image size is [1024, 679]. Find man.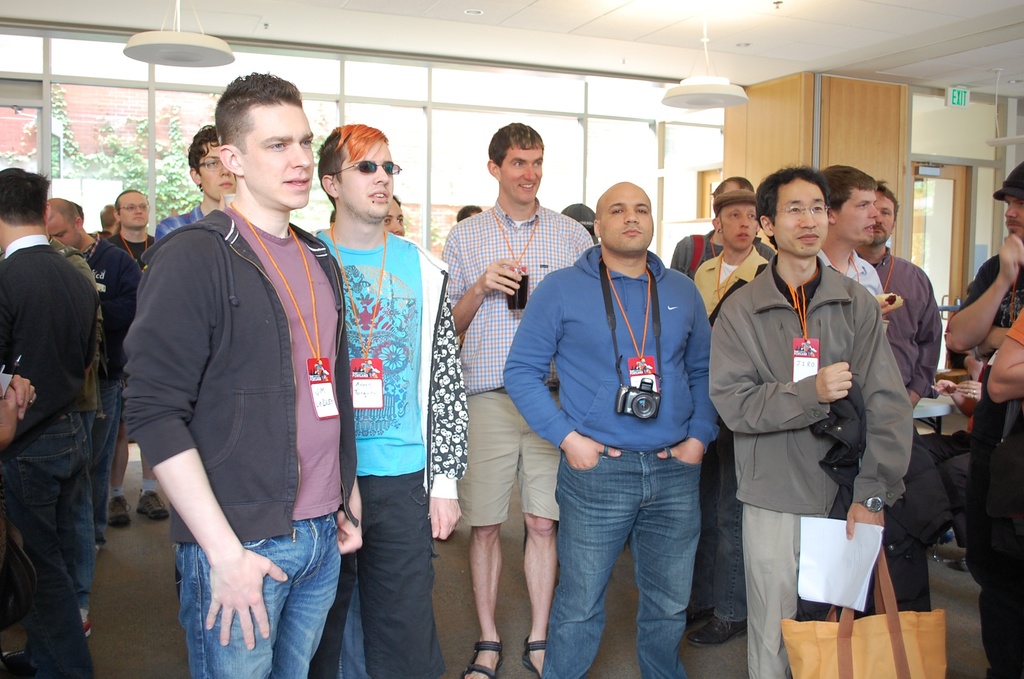
pyautogui.locateOnScreen(861, 178, 945, 612).
